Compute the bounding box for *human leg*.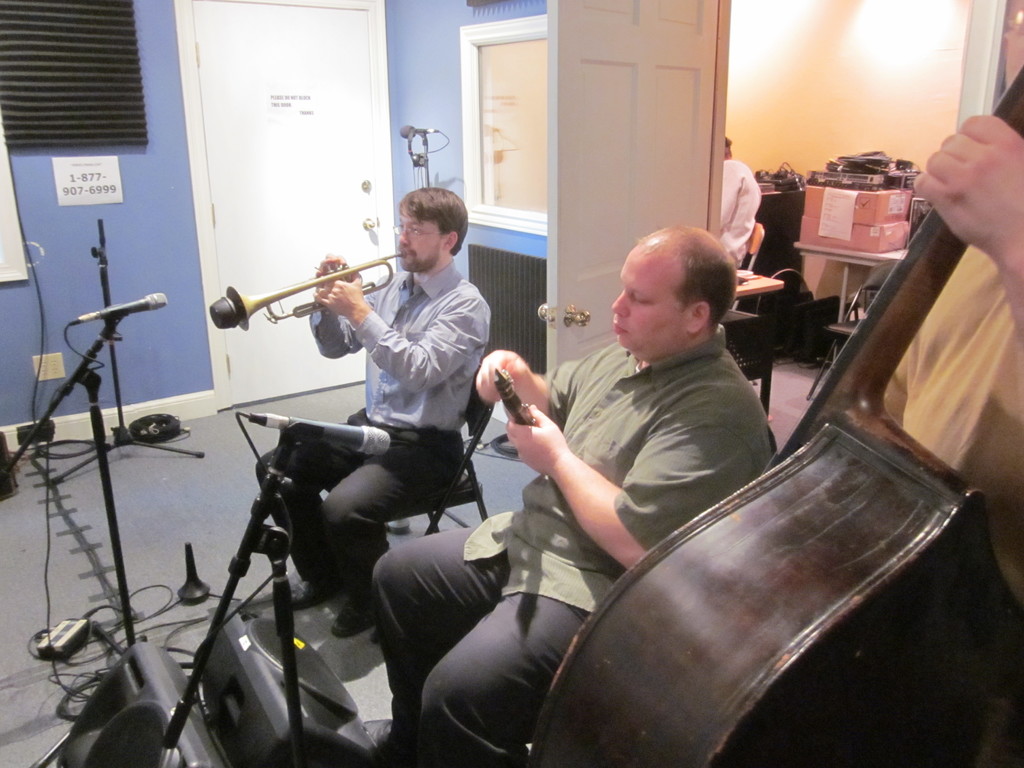
<region>373, 523, 512, 671</region>.
